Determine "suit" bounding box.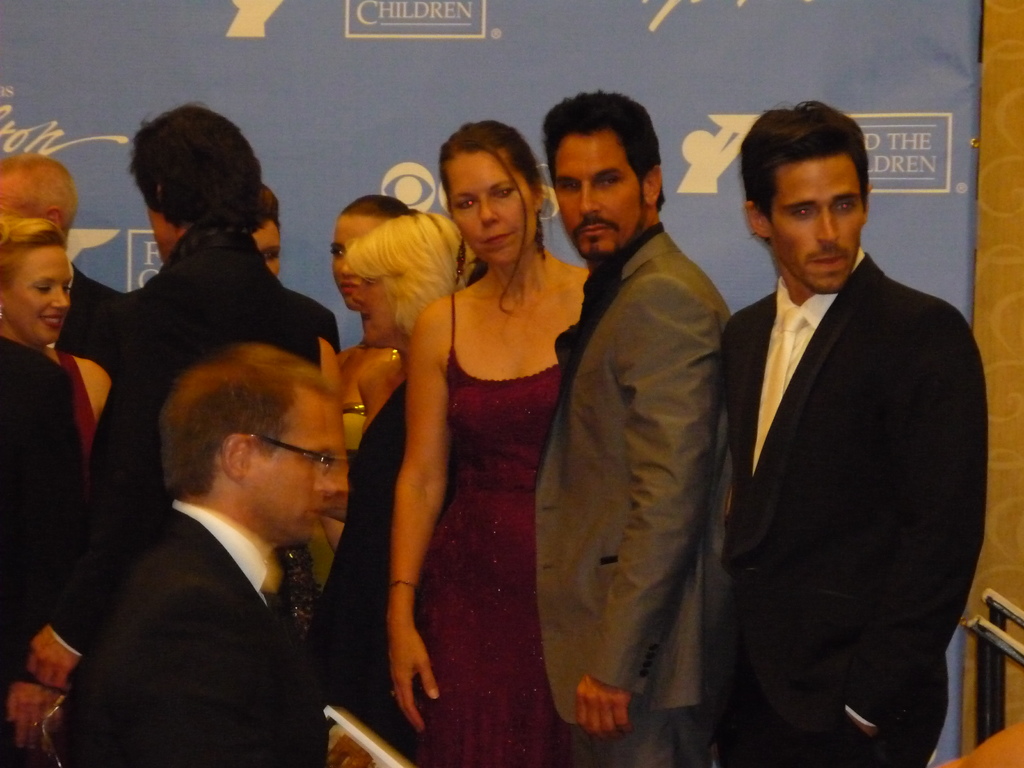
Determined: l=530, t=220, r=739, b=767.
